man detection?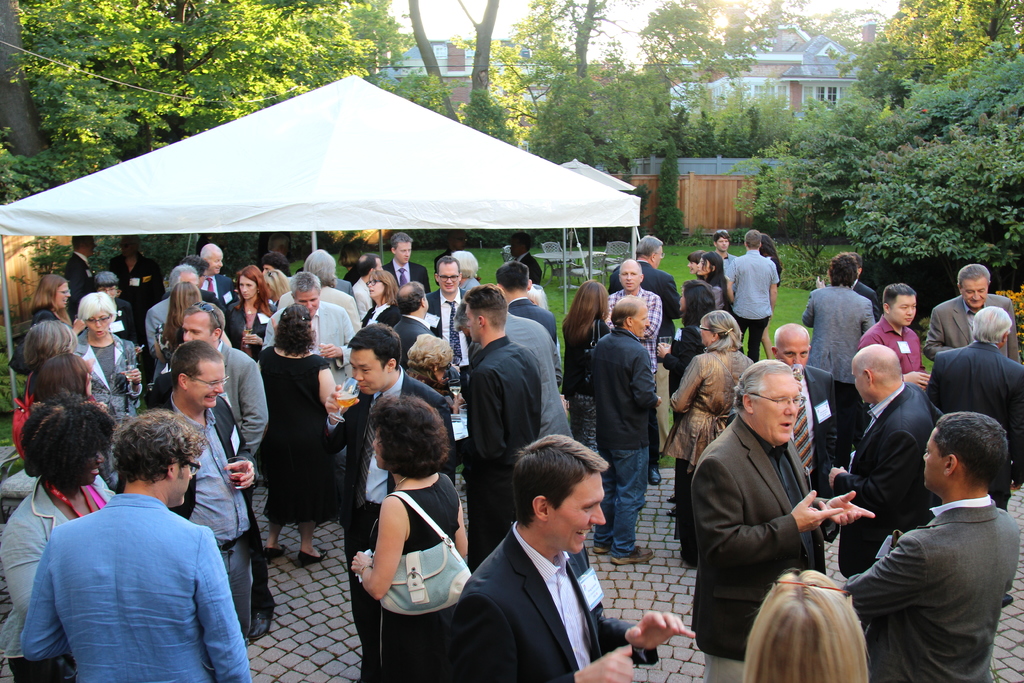
[left=461, top=281, right=544, bottom=574]
